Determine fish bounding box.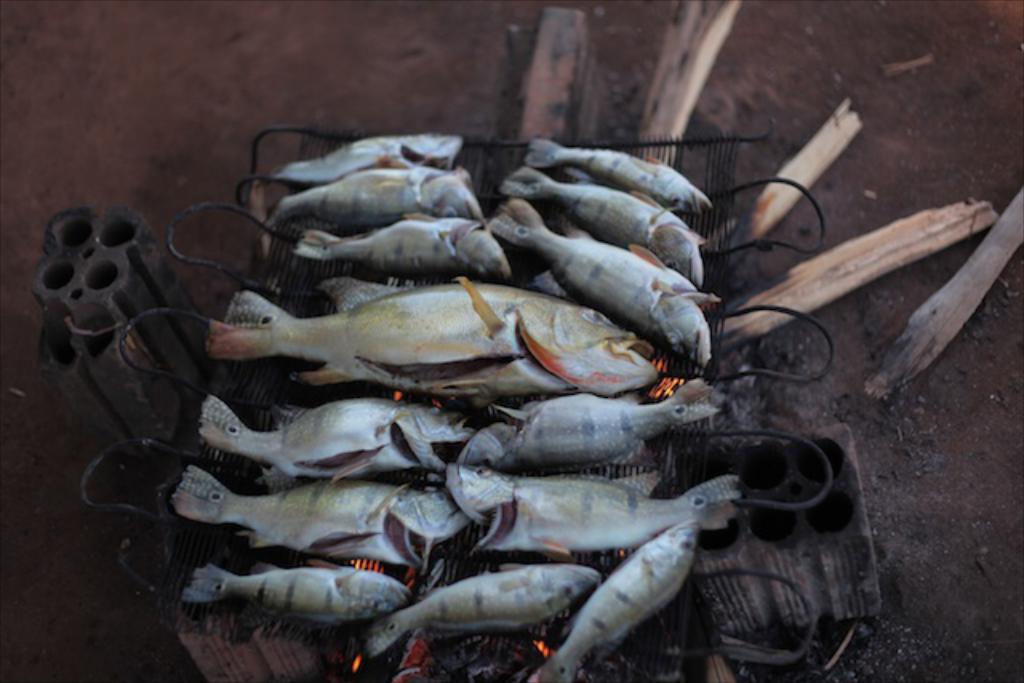
Determined: (left=269, top=162, right=488, bottom=227).
